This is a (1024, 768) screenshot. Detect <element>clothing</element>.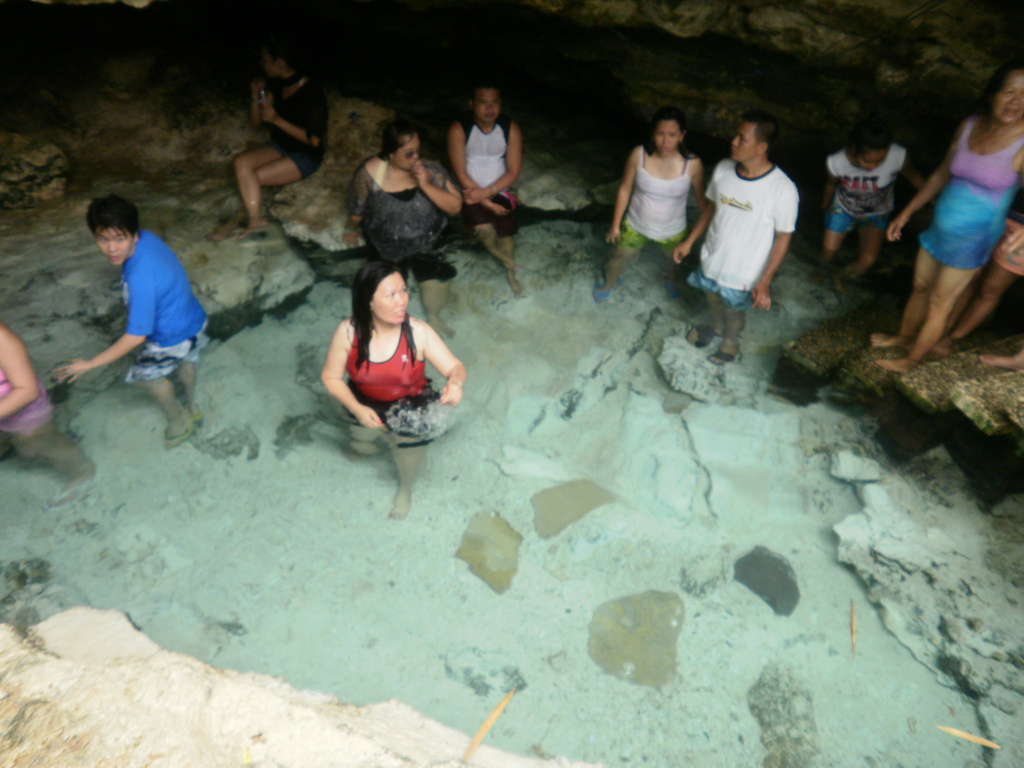
crop(0, 367, 48, 436).
